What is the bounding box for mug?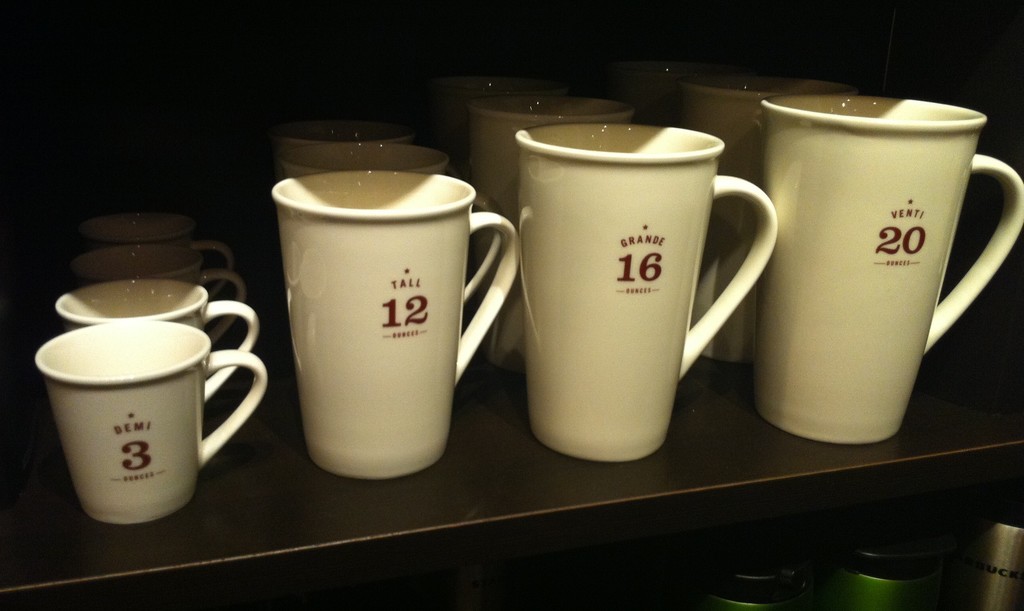
75 213 235 295.
